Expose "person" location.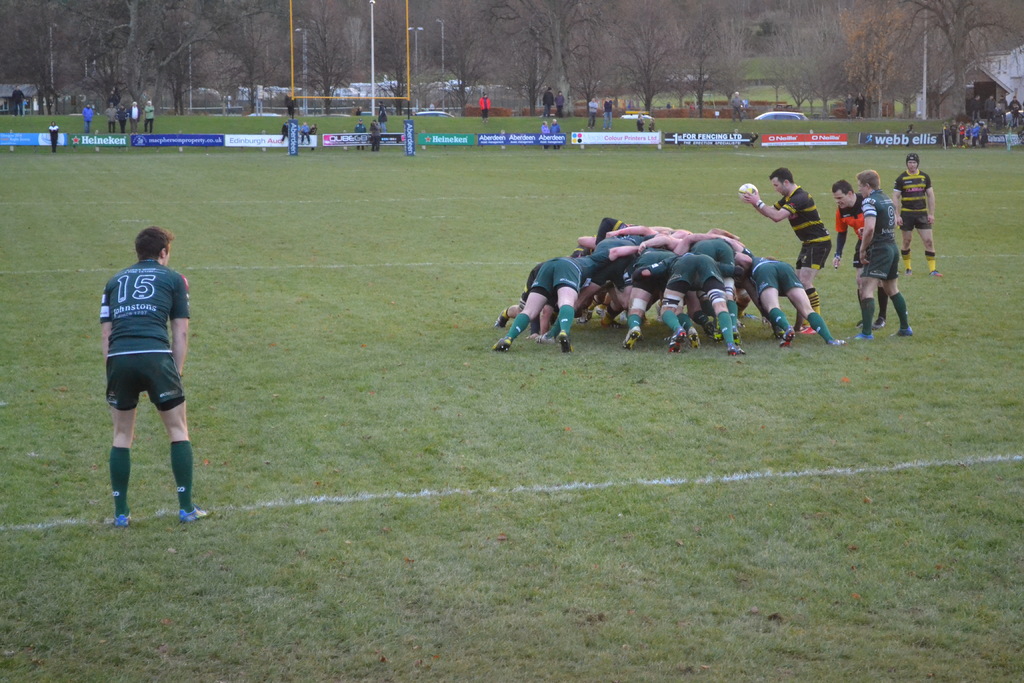
Exposed at 141 99 154 132.
